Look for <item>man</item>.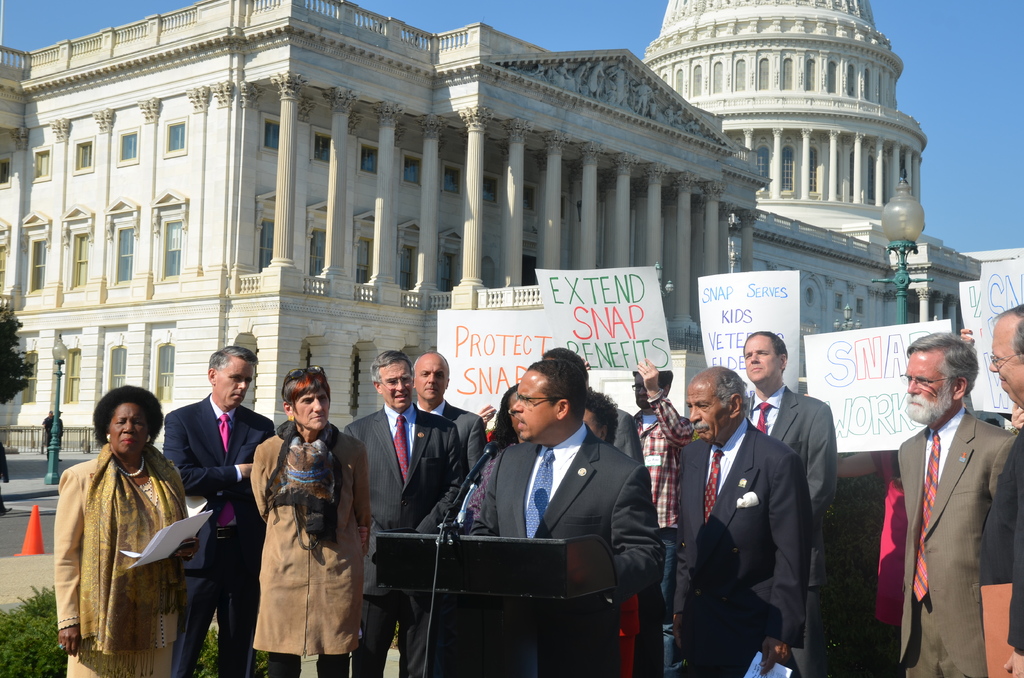
Found: (738,331,840,677).
